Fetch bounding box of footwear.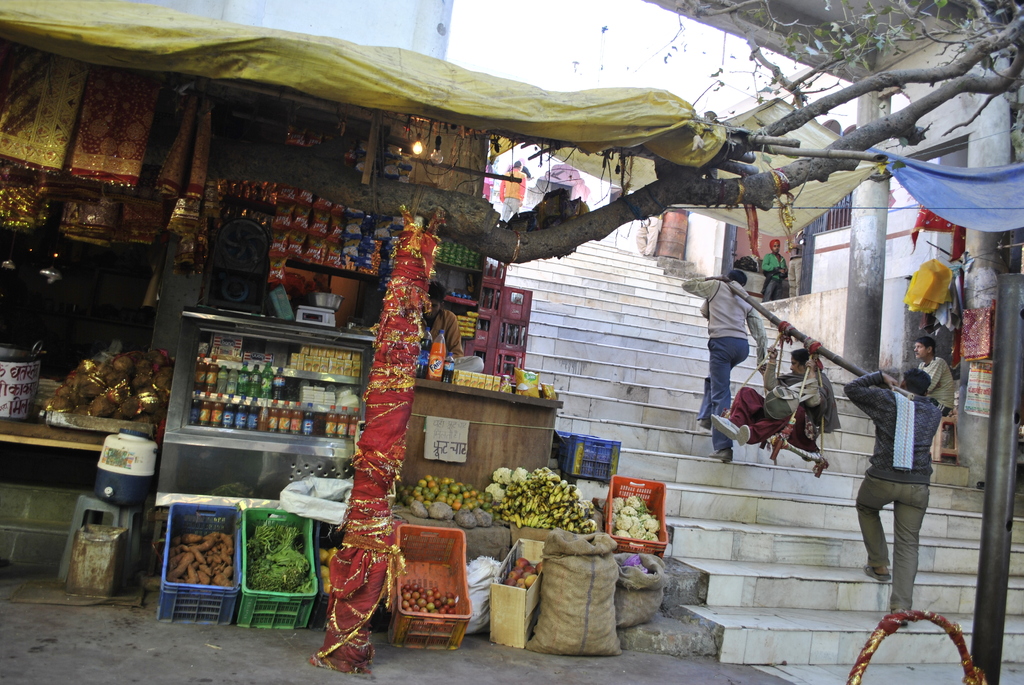
Bbox: select_region(860, 562, 899, 583).
